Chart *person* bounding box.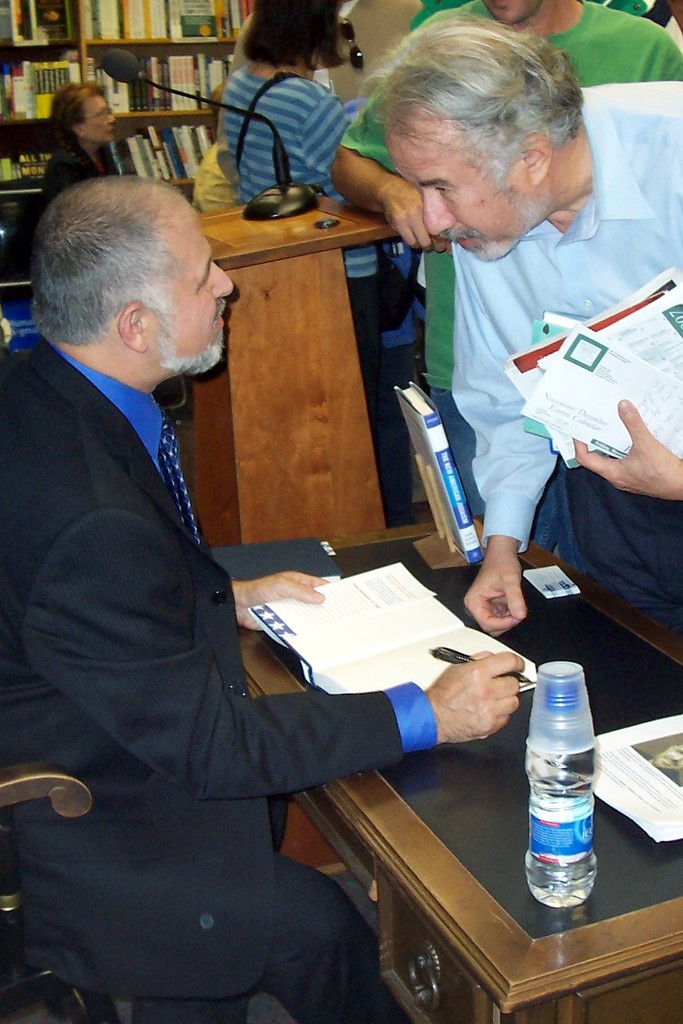
Charted: Rect(39, 75, 123, 221).
